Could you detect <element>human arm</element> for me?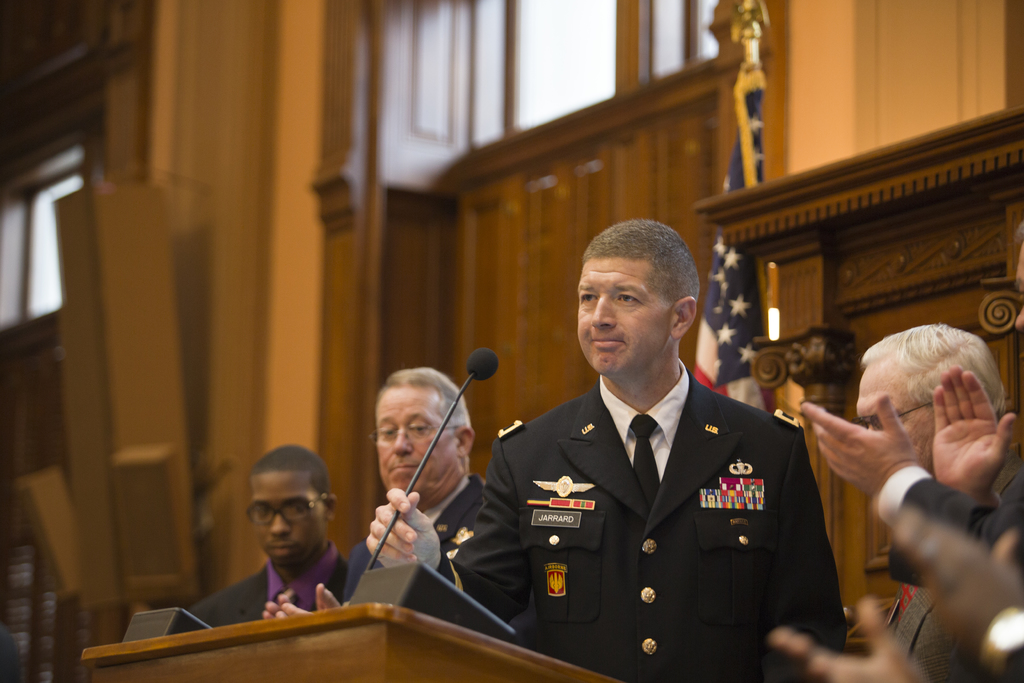
Detection result: (798,394,993,550).
